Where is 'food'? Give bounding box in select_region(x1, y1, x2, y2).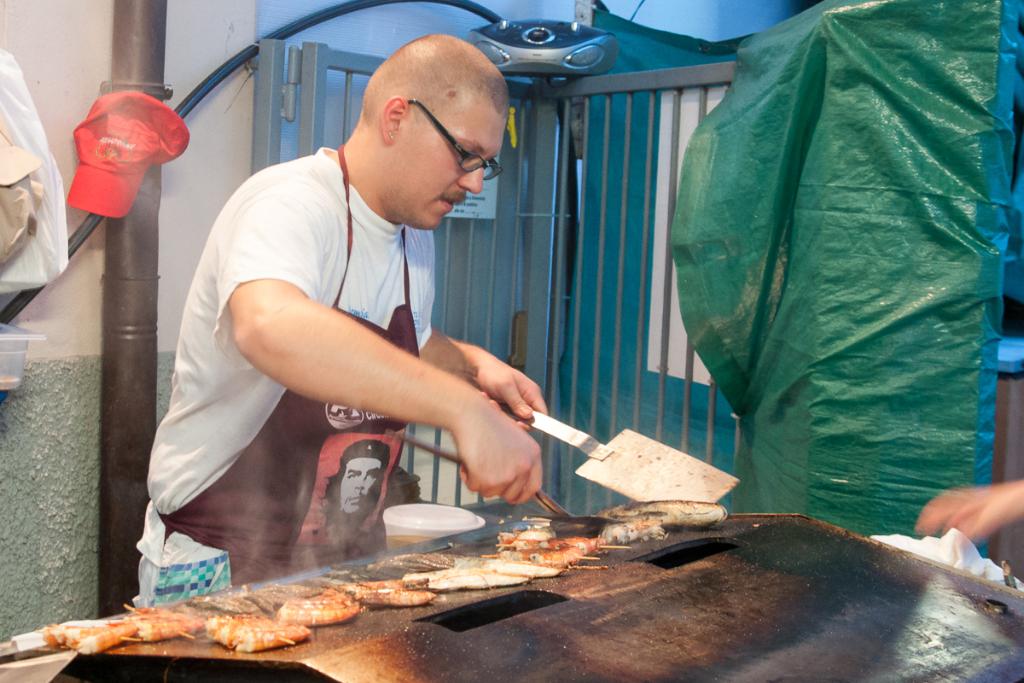
select_region(608, 513, 661, 538).
